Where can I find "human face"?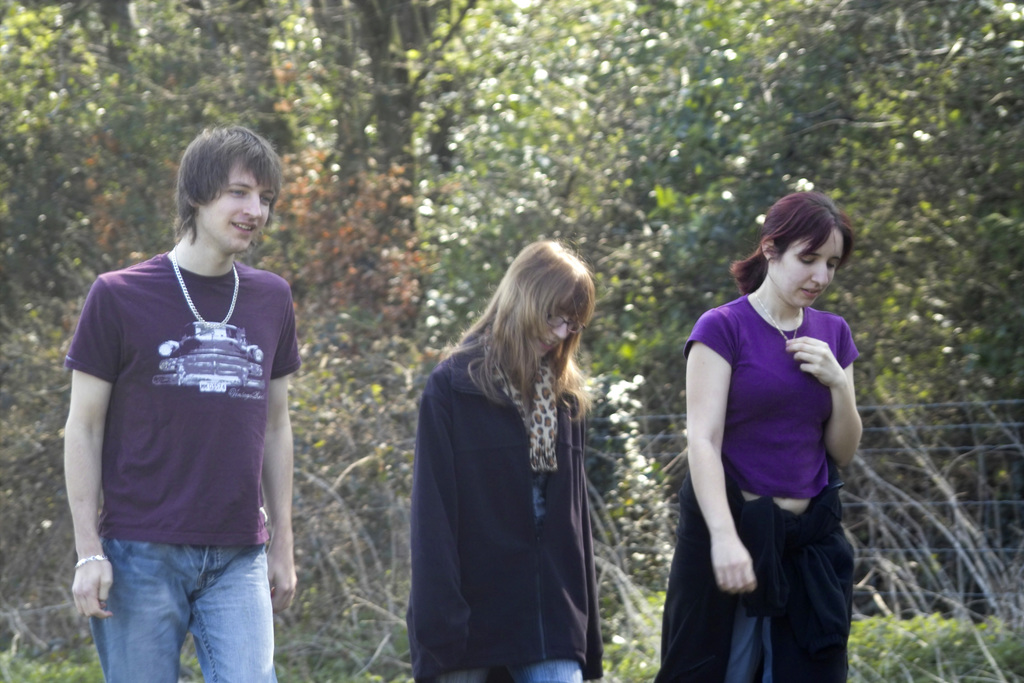
You can find it at BBox(769, 234, 849, 318).
